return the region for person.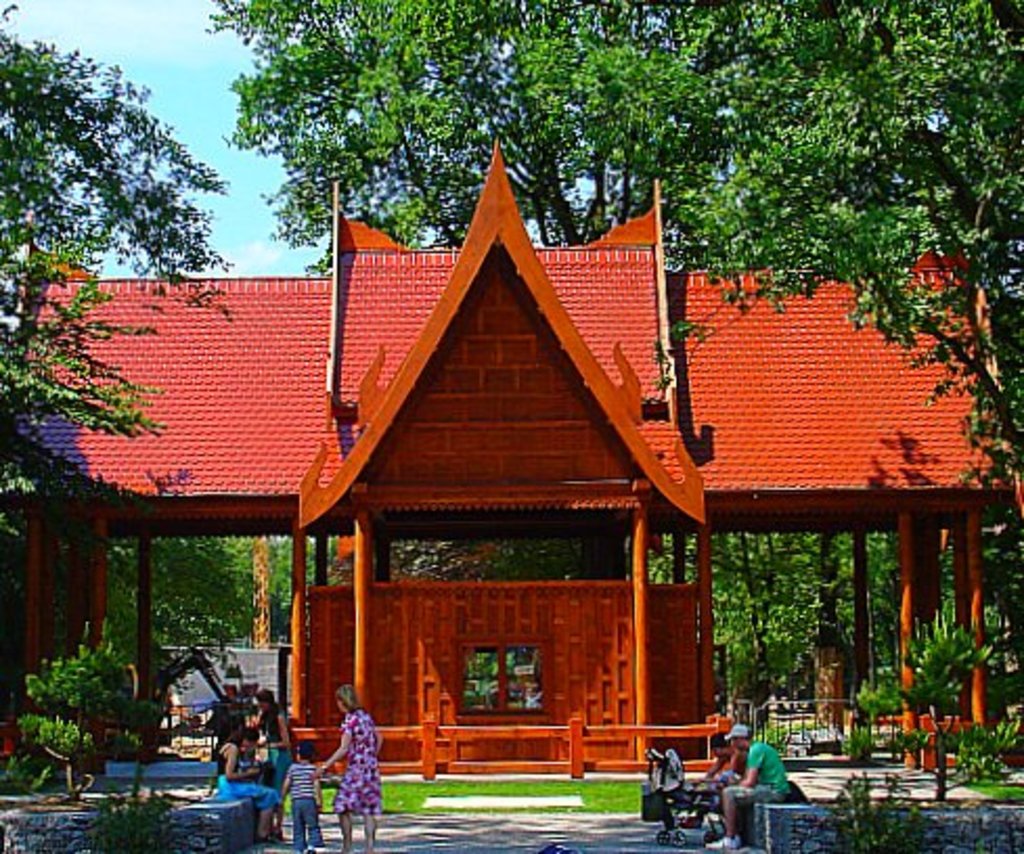
<region>706, 726, 789, 852</region>.
